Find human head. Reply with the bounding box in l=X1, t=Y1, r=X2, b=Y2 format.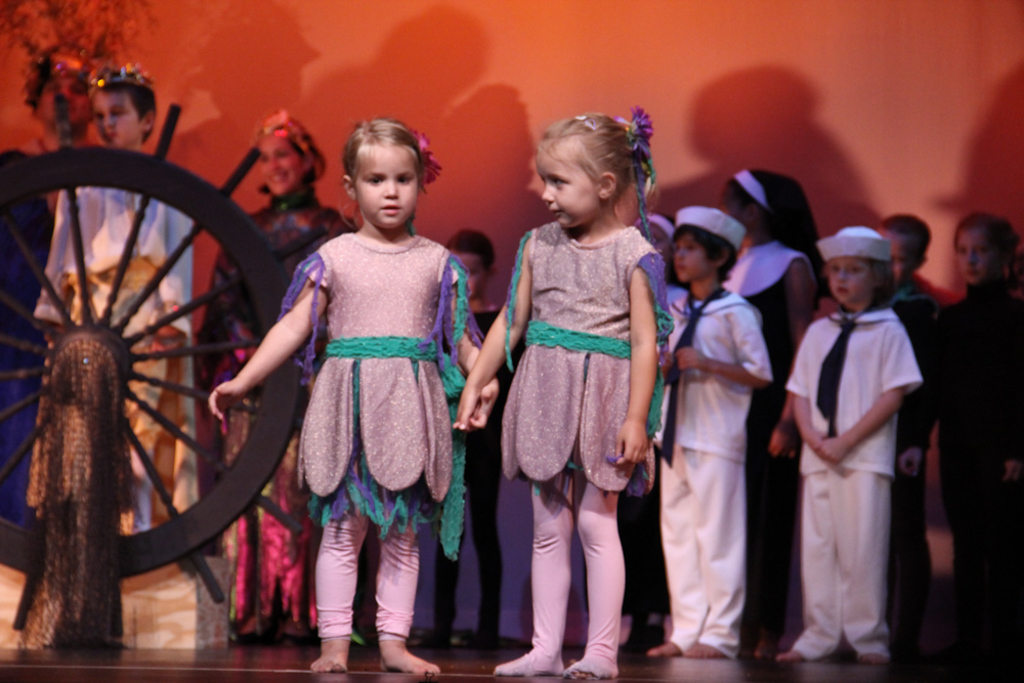
l=642, t=214, r=677, b=262.
